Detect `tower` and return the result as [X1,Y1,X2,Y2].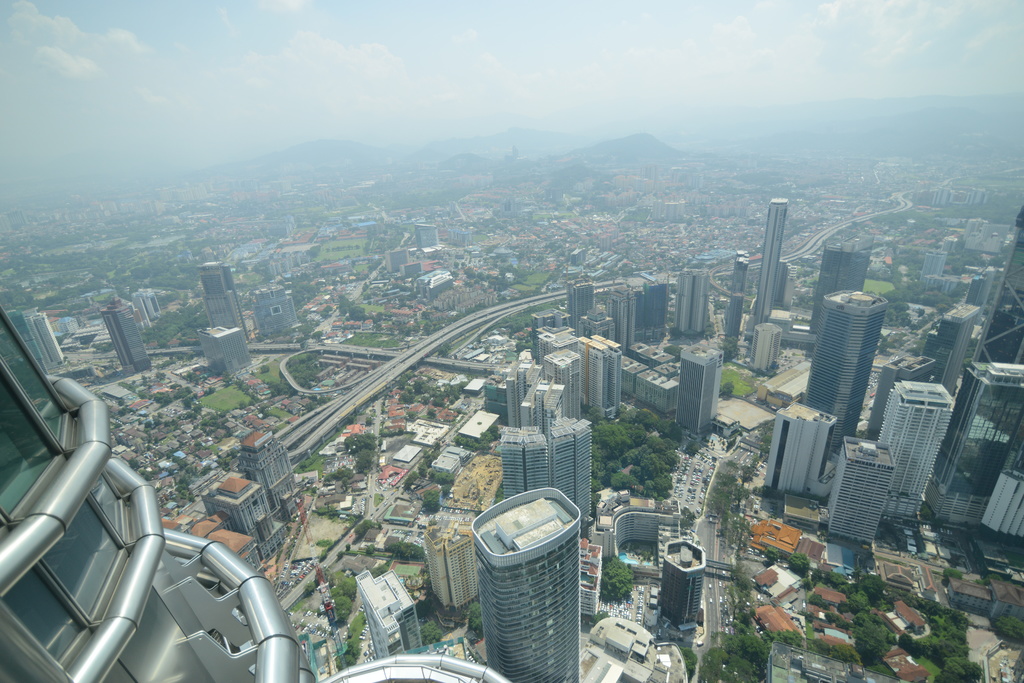
[475,478,573,682].
